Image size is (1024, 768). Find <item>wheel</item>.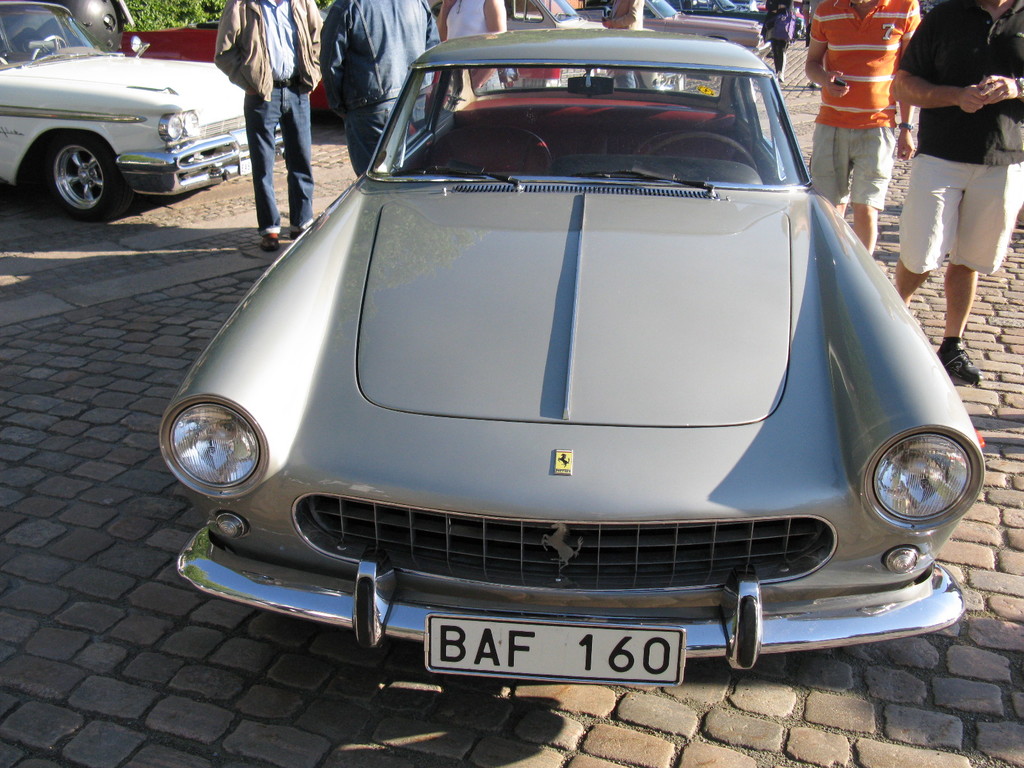
[31, 36, 67, 60].
